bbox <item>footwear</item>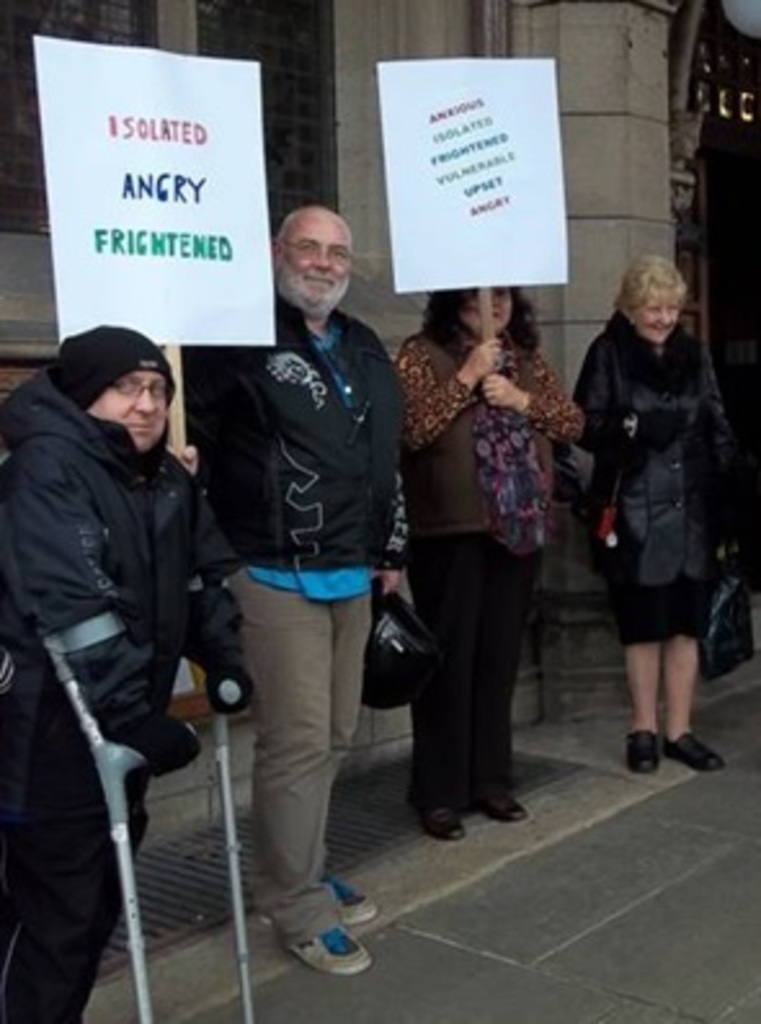
(x1=464, y1=779, x2=529, y2=818)
